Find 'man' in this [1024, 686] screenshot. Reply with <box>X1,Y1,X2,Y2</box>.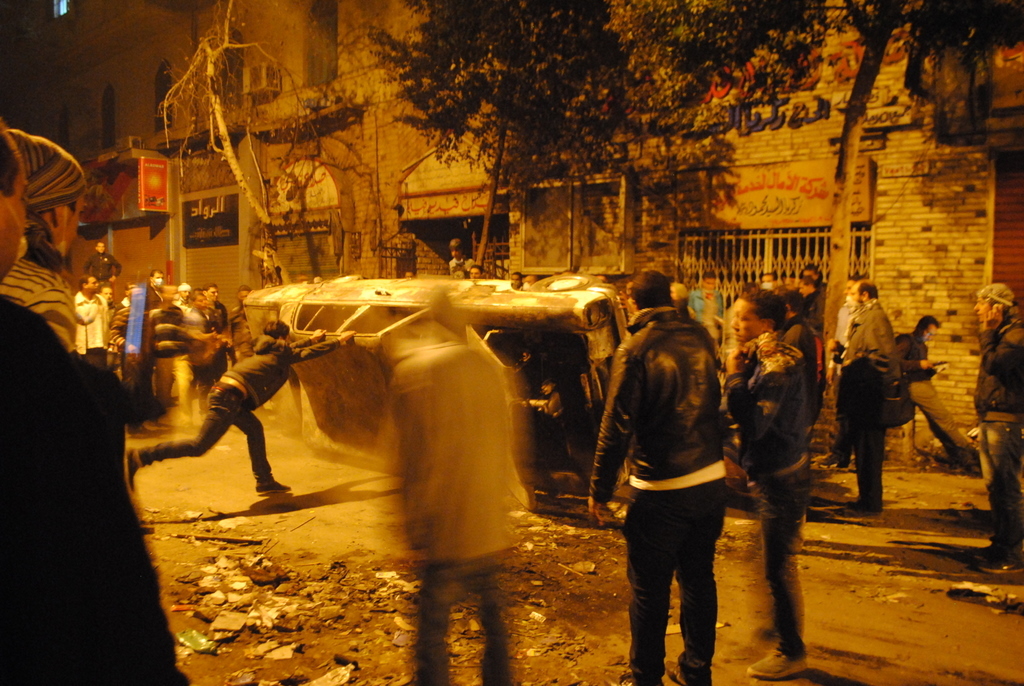
<box>445,236,474,273</box>.
